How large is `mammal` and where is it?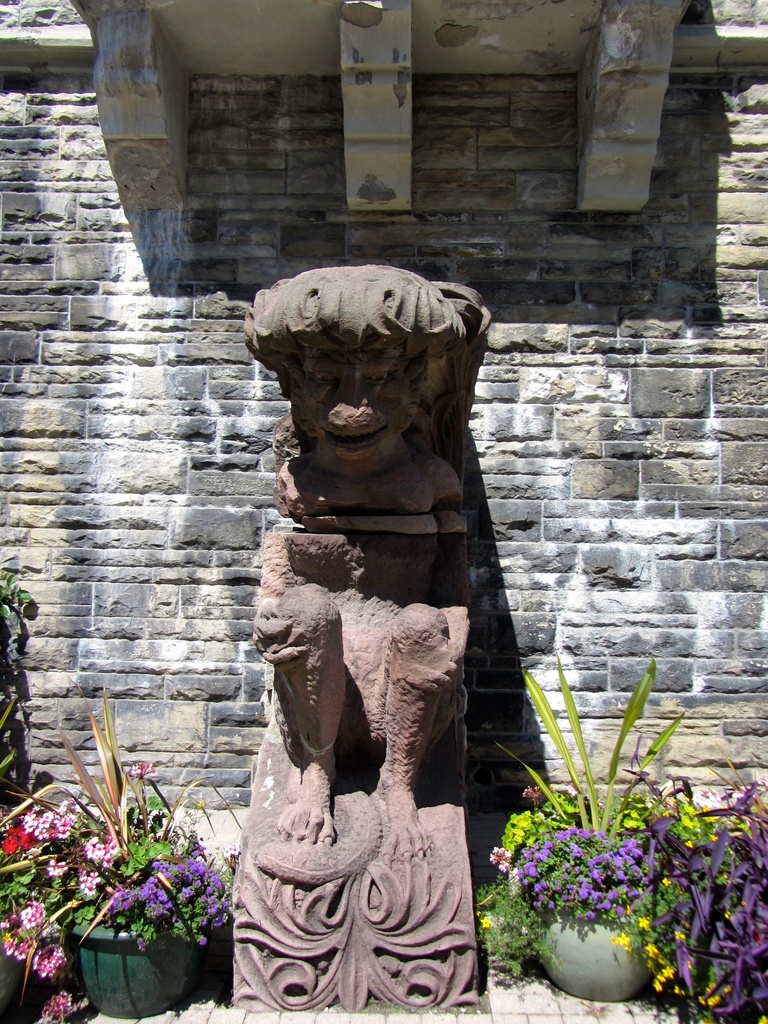
Bounding box: <bbox>239, 262, 493, 872</bbox>.
